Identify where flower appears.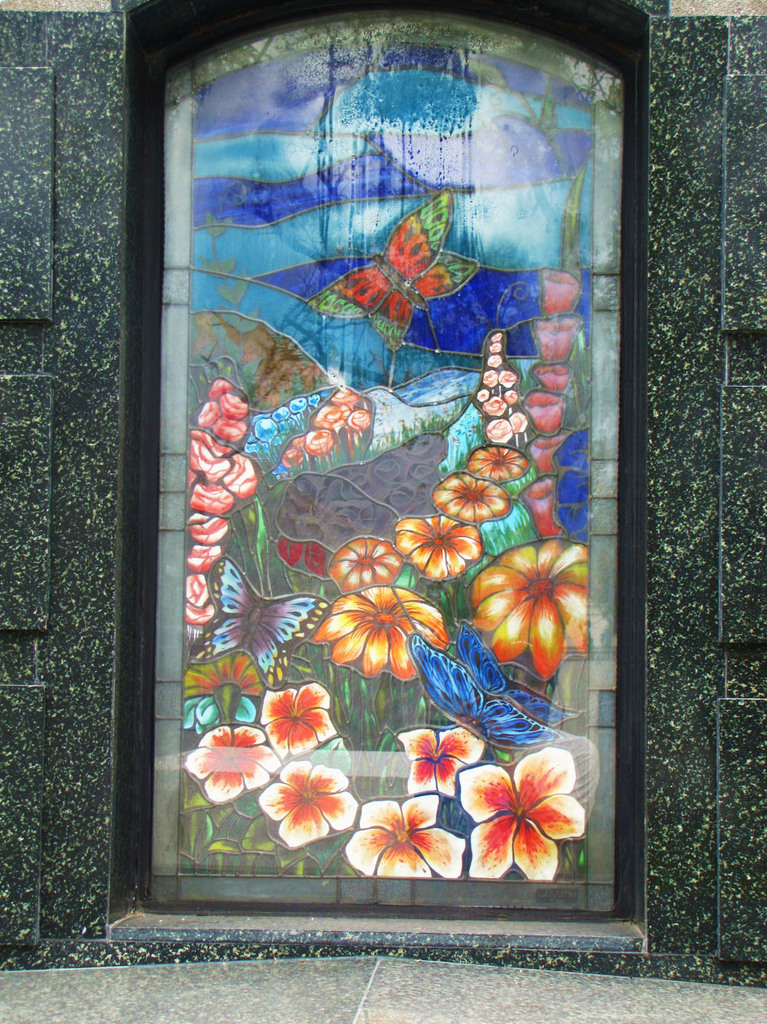
Appears at box(500, 367, 514, 383).
